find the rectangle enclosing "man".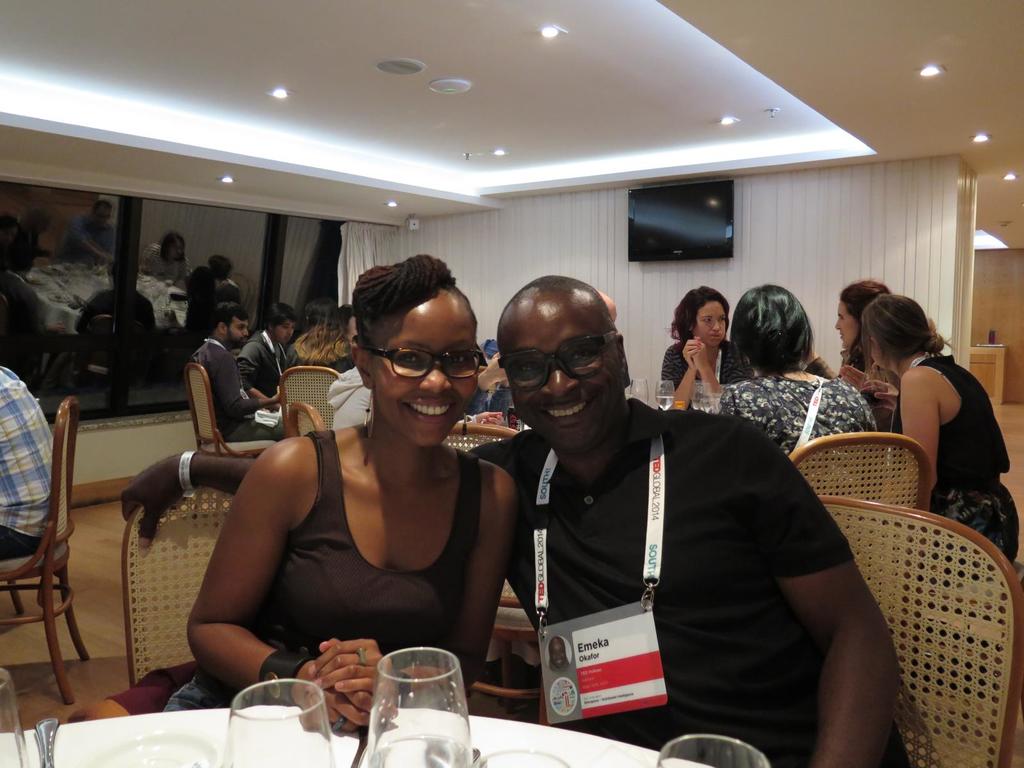
330:366:372:427.
